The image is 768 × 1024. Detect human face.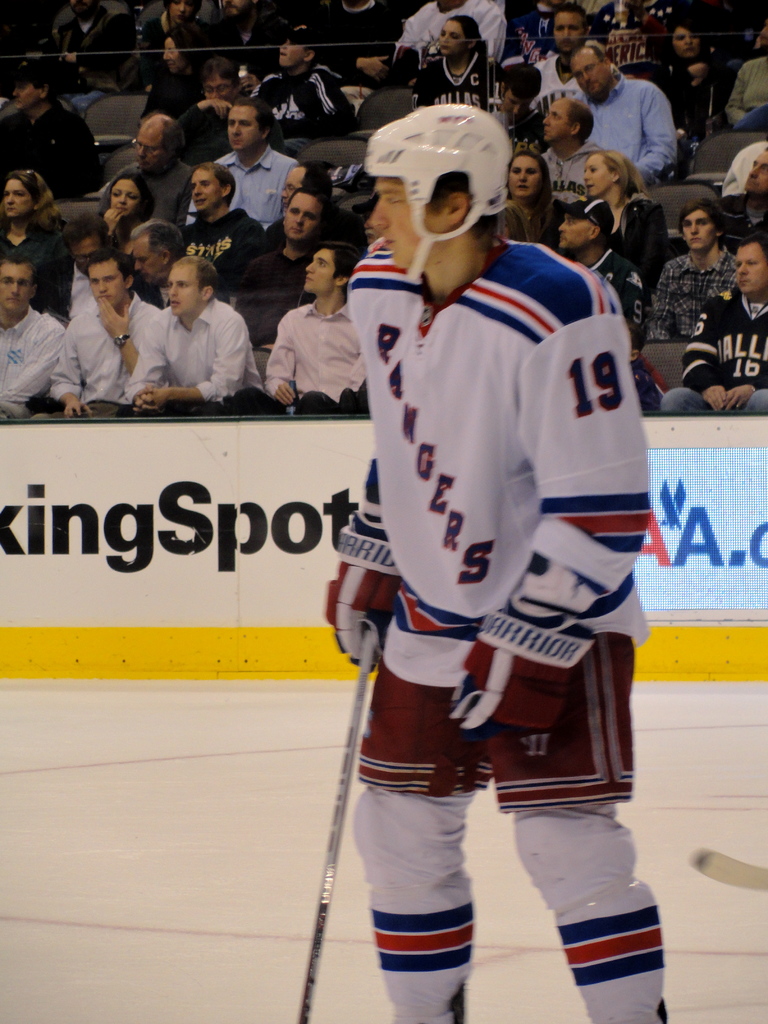
Detection: bbox=[561, 209, 591, 244].
